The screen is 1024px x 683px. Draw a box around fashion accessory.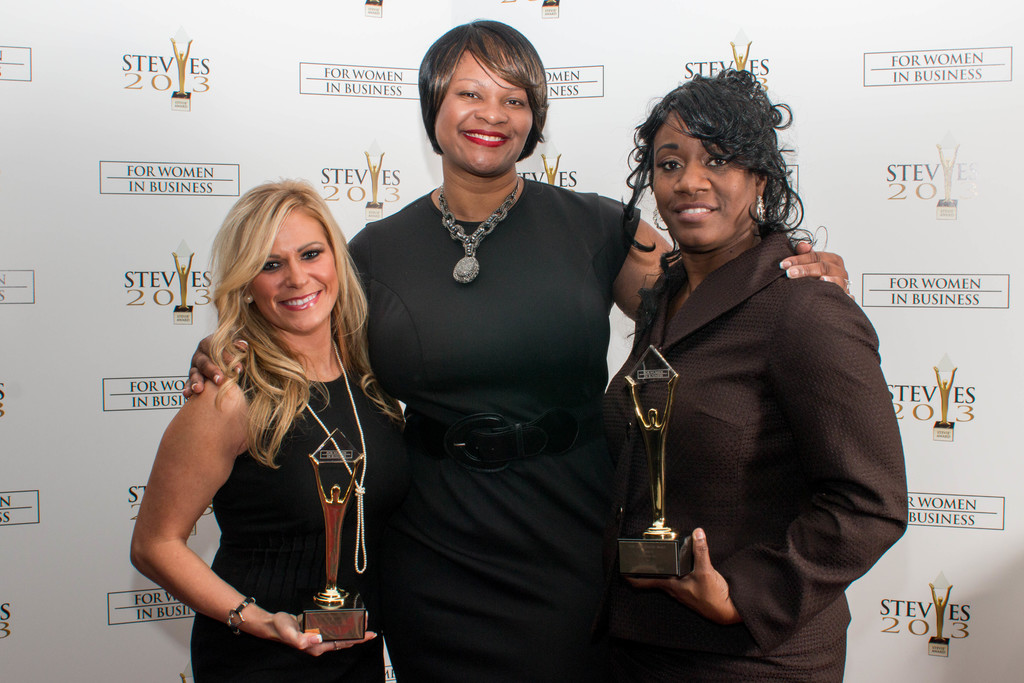
detection(332, 638, 340, 655).
